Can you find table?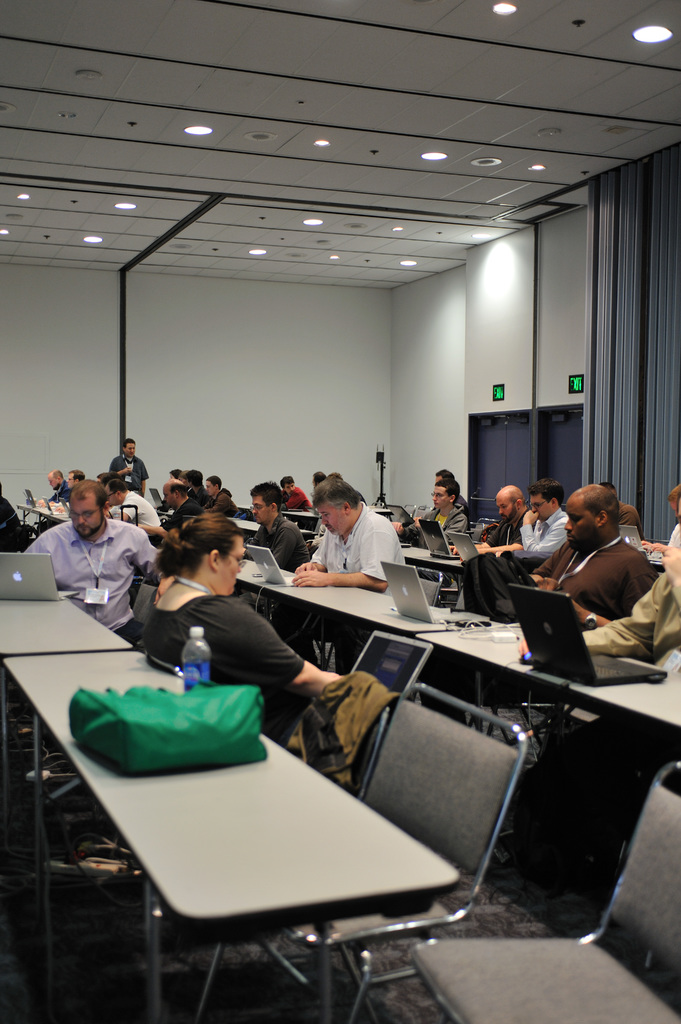
Yes, bounding box: (415,620,680,872).
